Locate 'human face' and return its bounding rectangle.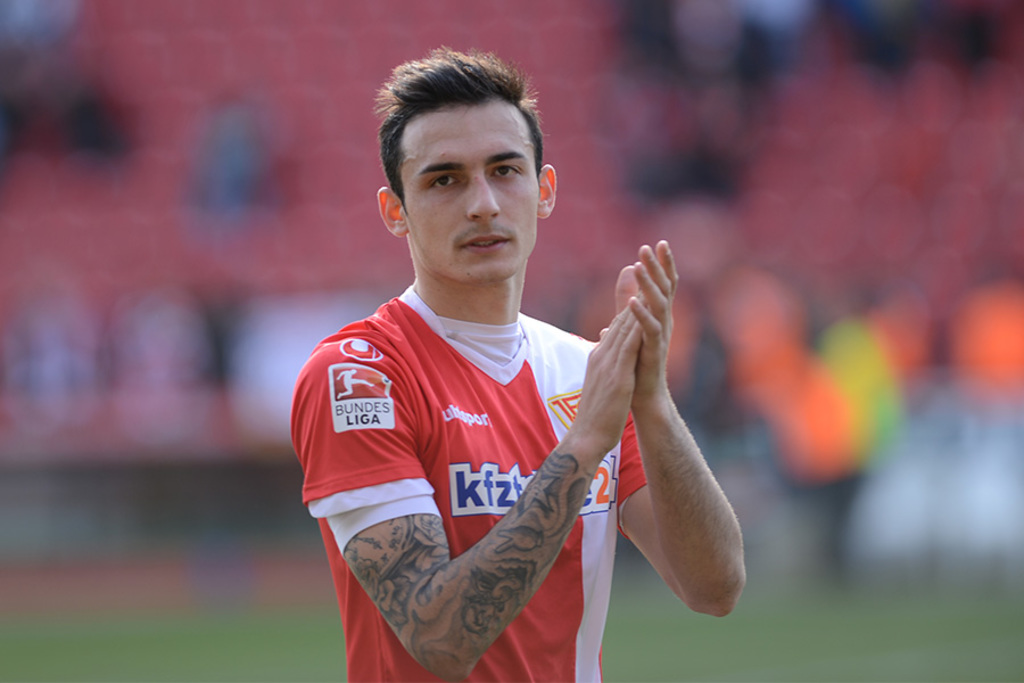
(402, 99, 540, 286).
